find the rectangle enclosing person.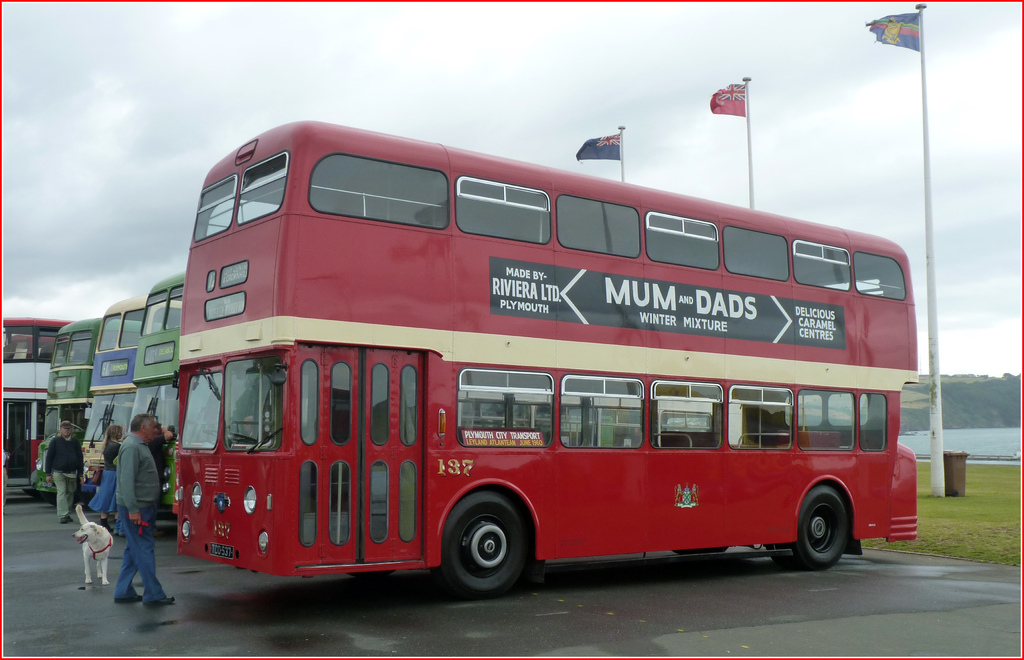
42/422/85/526.
